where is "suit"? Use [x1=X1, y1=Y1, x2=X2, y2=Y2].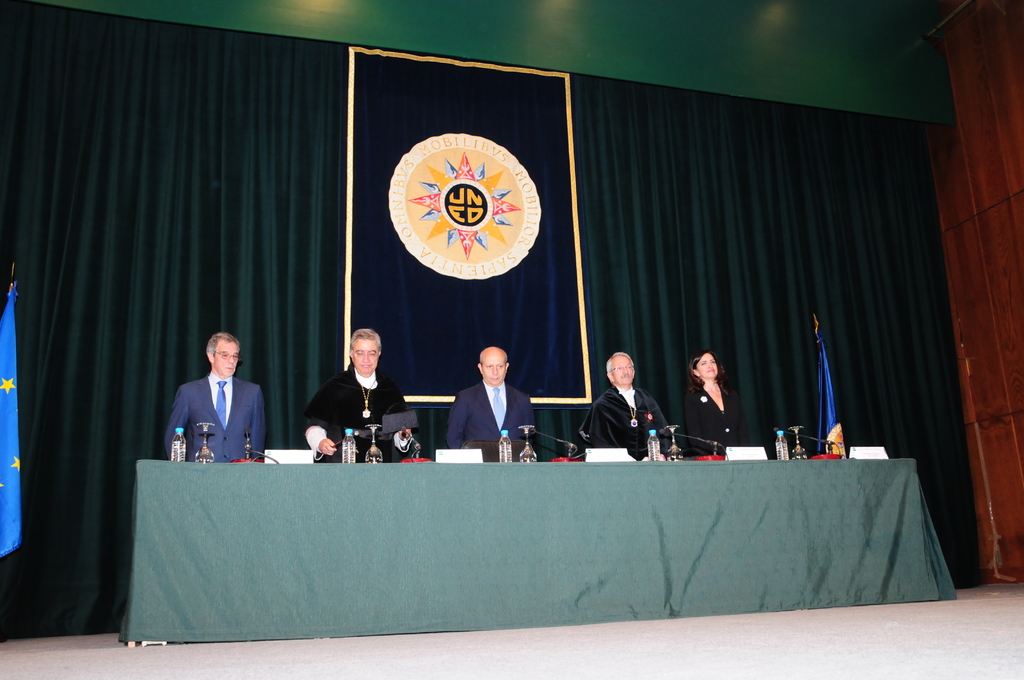
[x1=444, y1=375, x2=538, y2=465].
